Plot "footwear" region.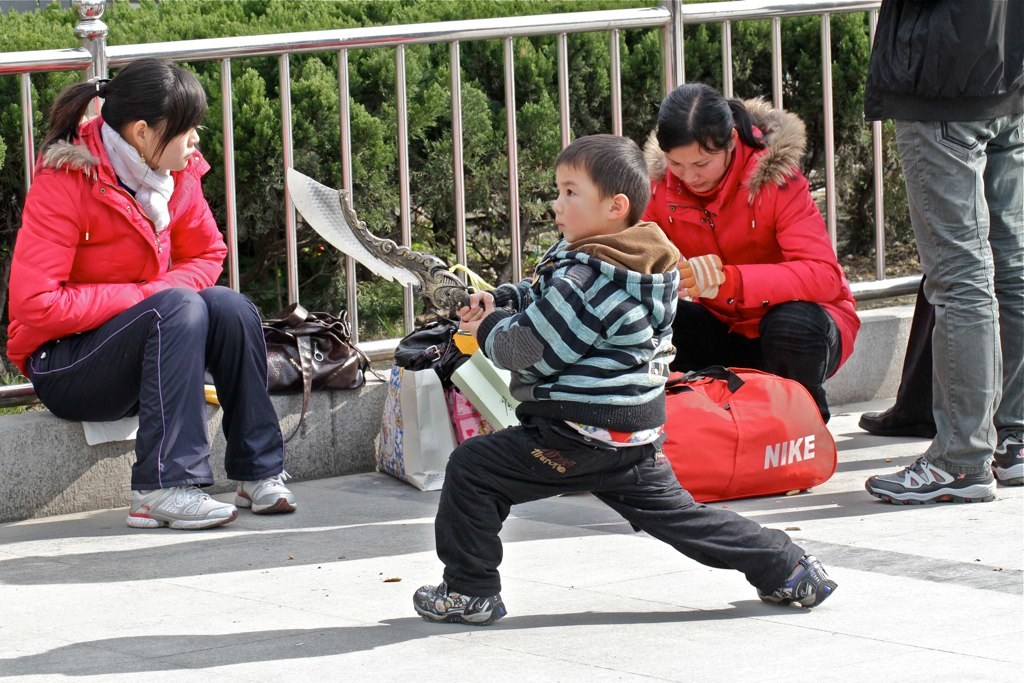
Plotted at select_region(417, 570, 506, 631).
